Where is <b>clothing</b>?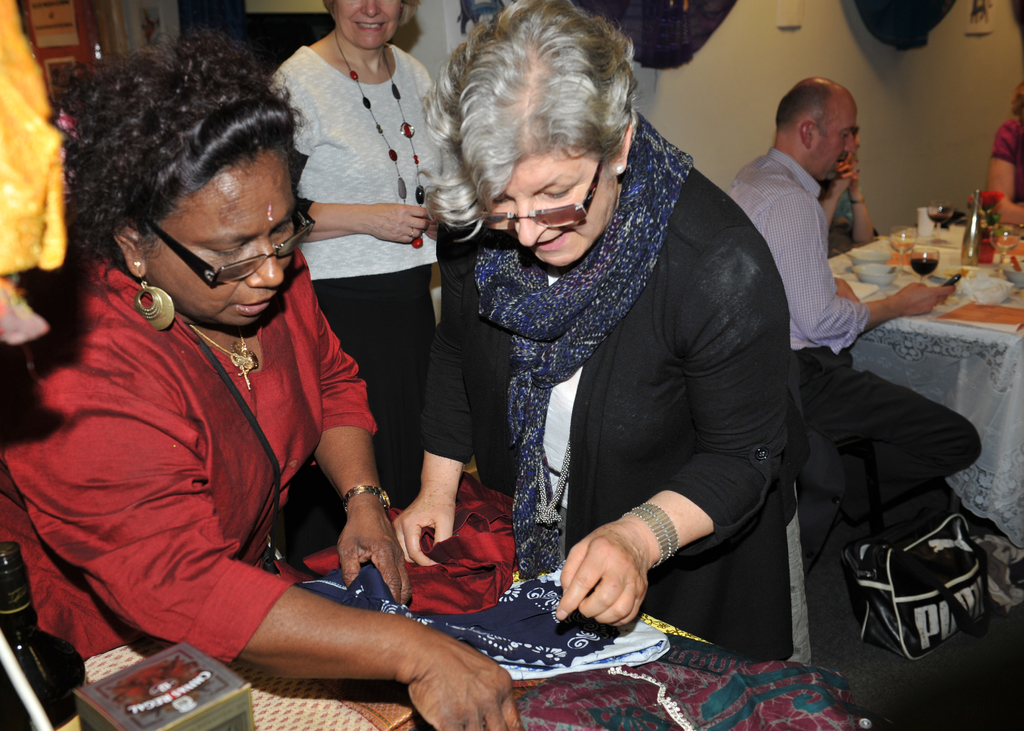
<box>990,120,1023,207</box>.
